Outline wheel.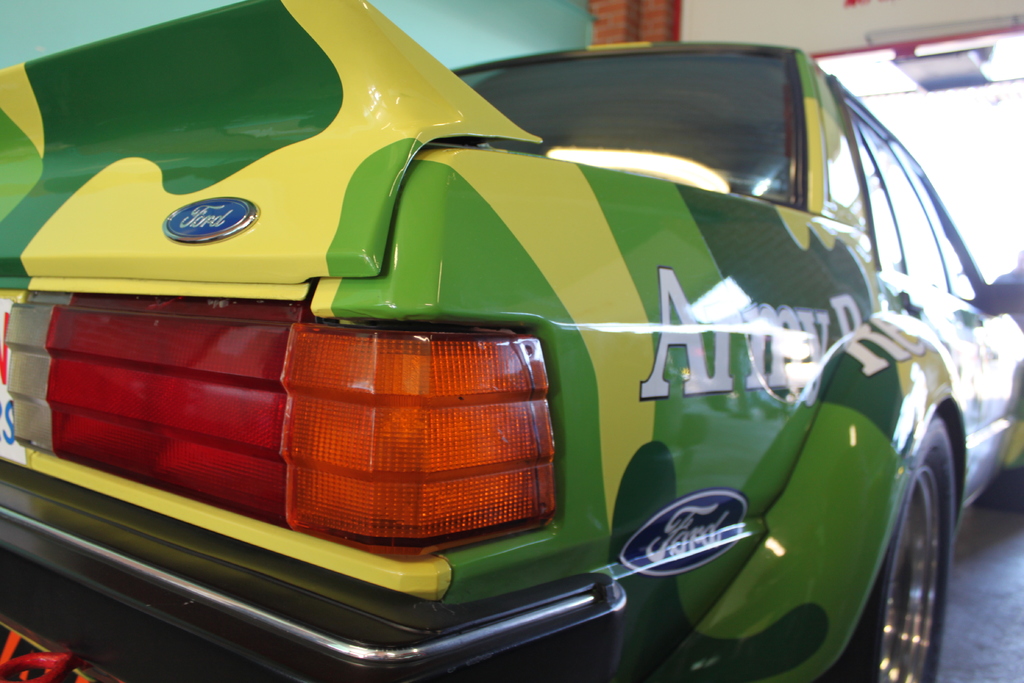
Outline: left=876, top=402, right=966, bottom=673.
